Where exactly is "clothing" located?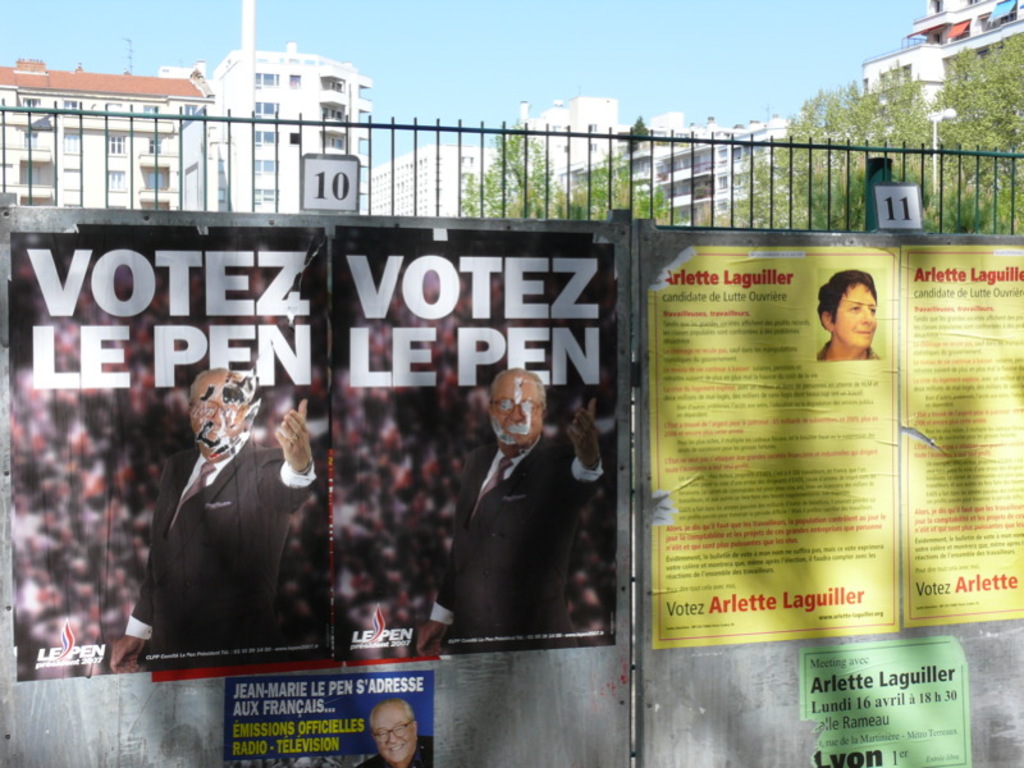
Its bounding box is x1=123 y1=431 x2=321 y2=669.
